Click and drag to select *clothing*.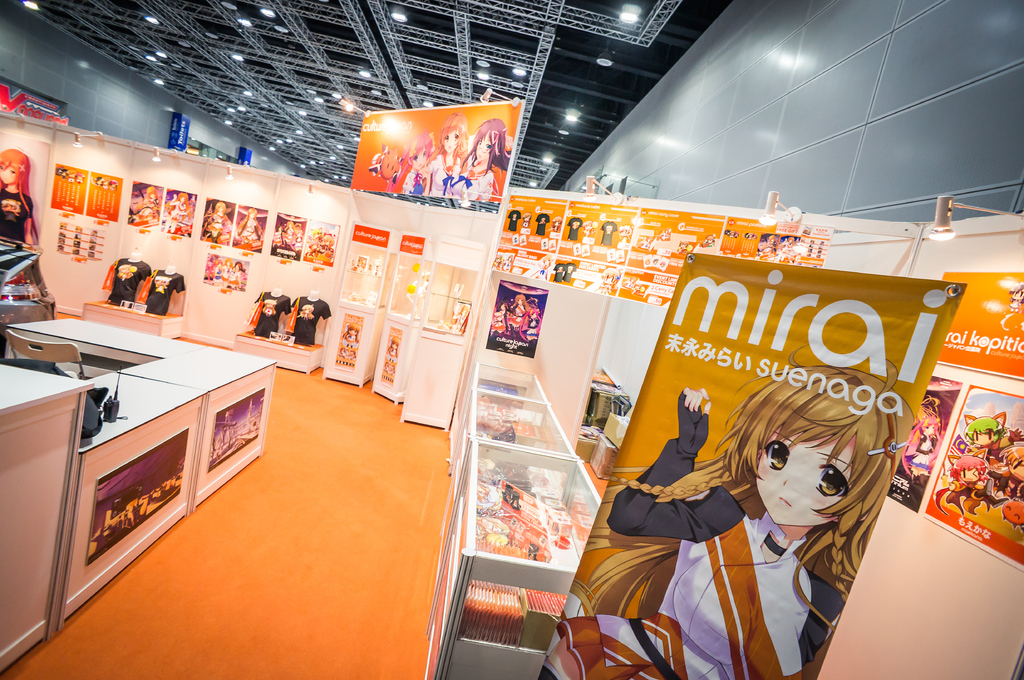
Selection: <region>147, 269, 182, 313</region>.
